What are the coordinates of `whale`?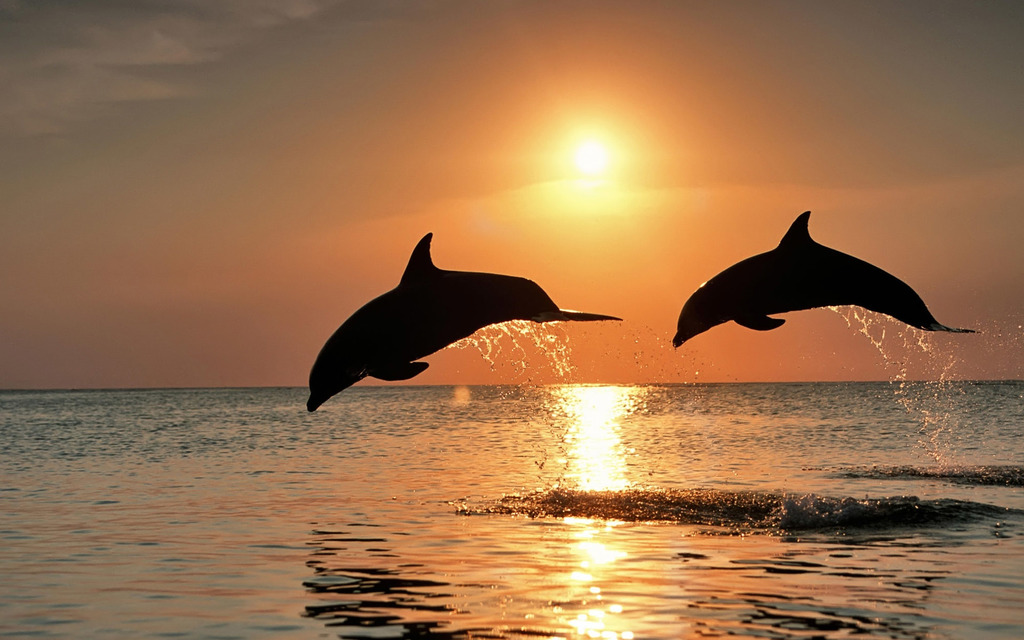
[left=308, top=229, right=623, bottom=414].
